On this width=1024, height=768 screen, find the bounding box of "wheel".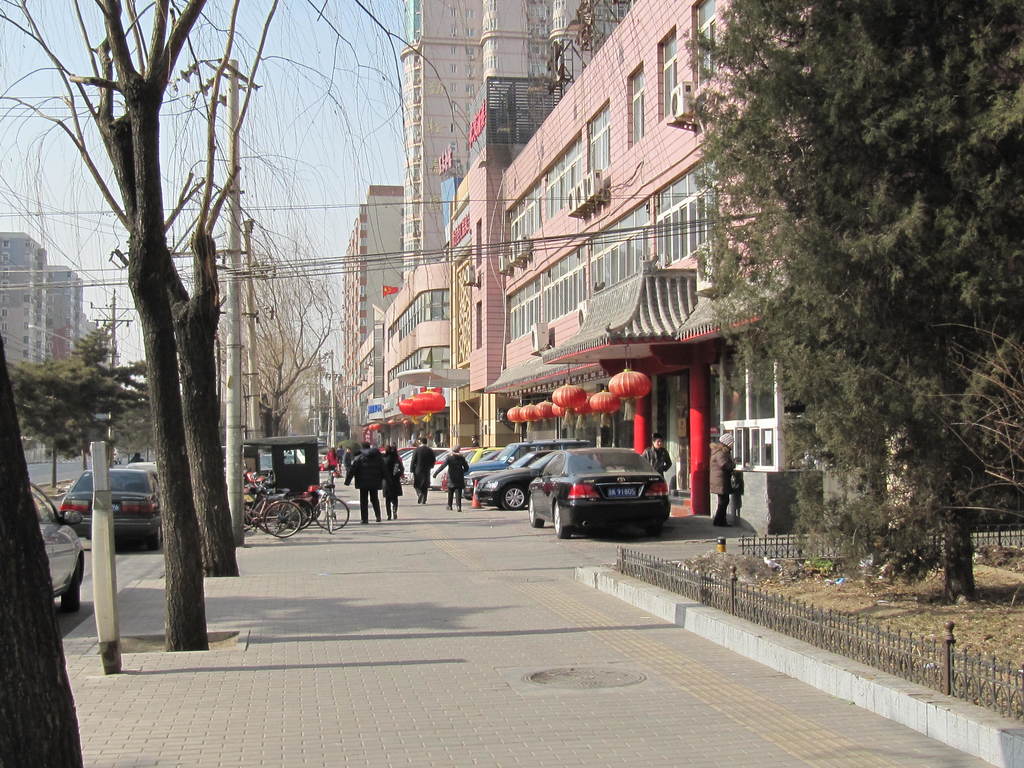
Bounding box: 264:500:303:537.
